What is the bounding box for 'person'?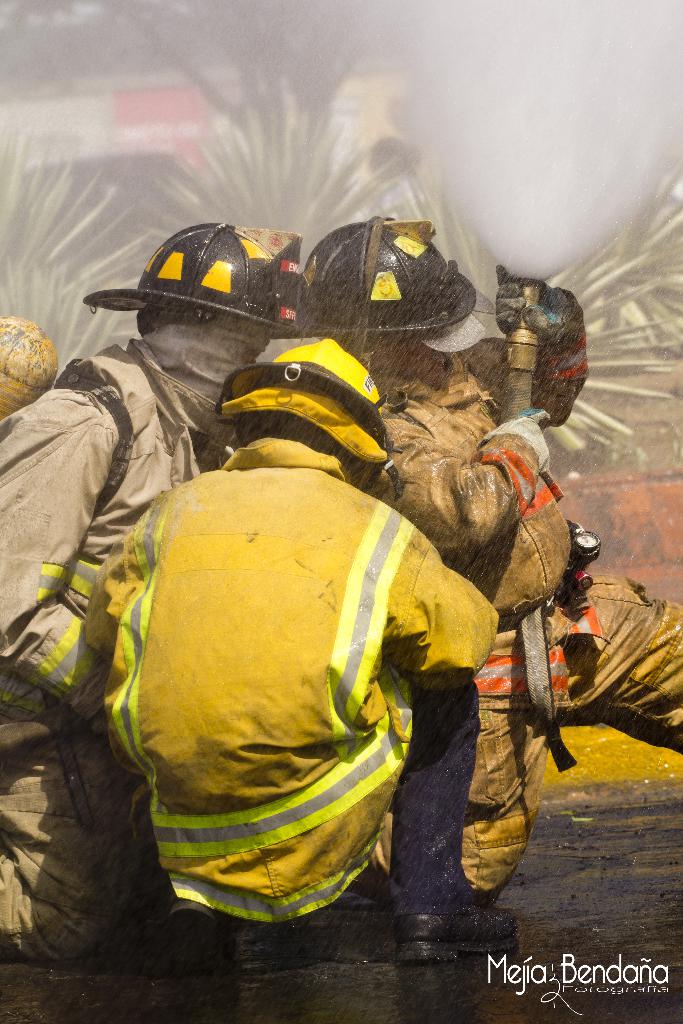
x1=268 y1=211 x2=682 y2=903.
